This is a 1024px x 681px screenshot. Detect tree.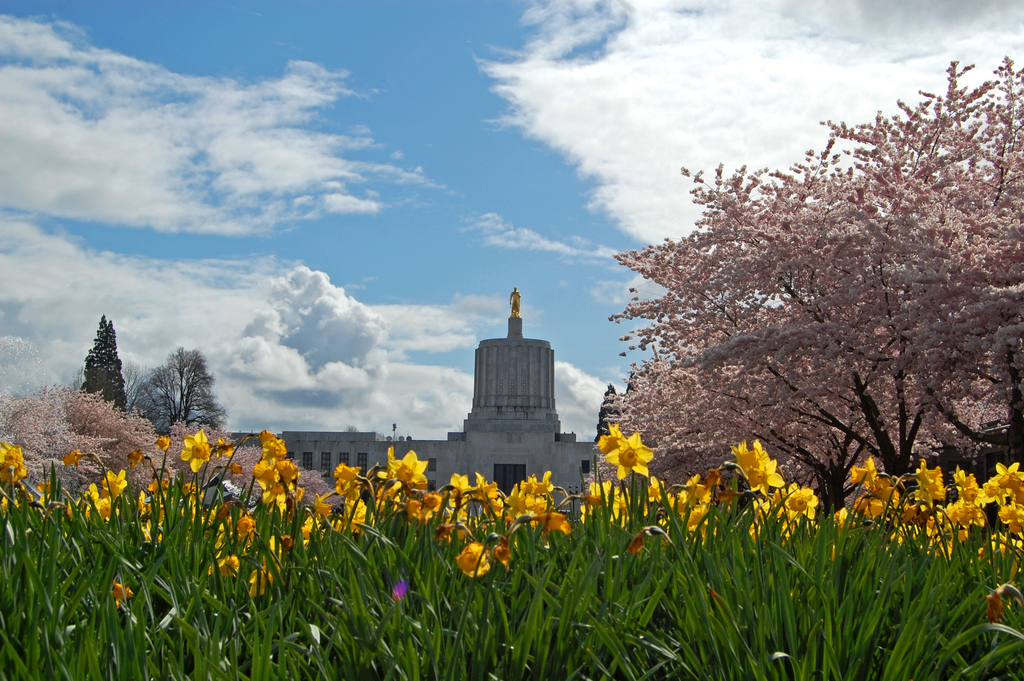
left=125, top=338, right=221, bottom=439.
